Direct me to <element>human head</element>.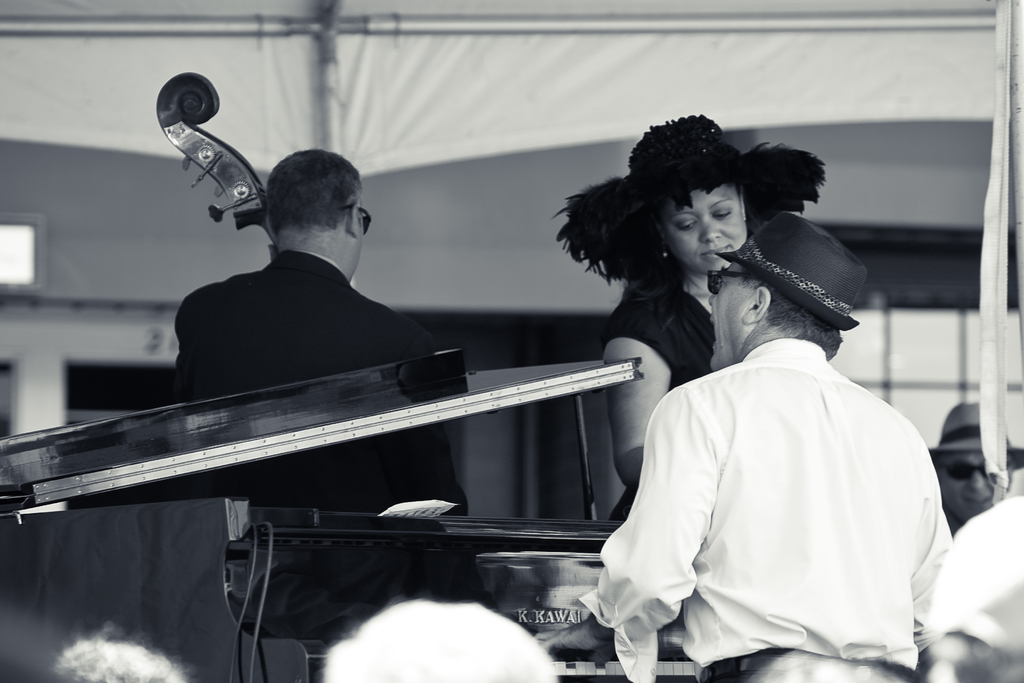
Direction: <bbox>243, 133, 376, 264</bbox>.
